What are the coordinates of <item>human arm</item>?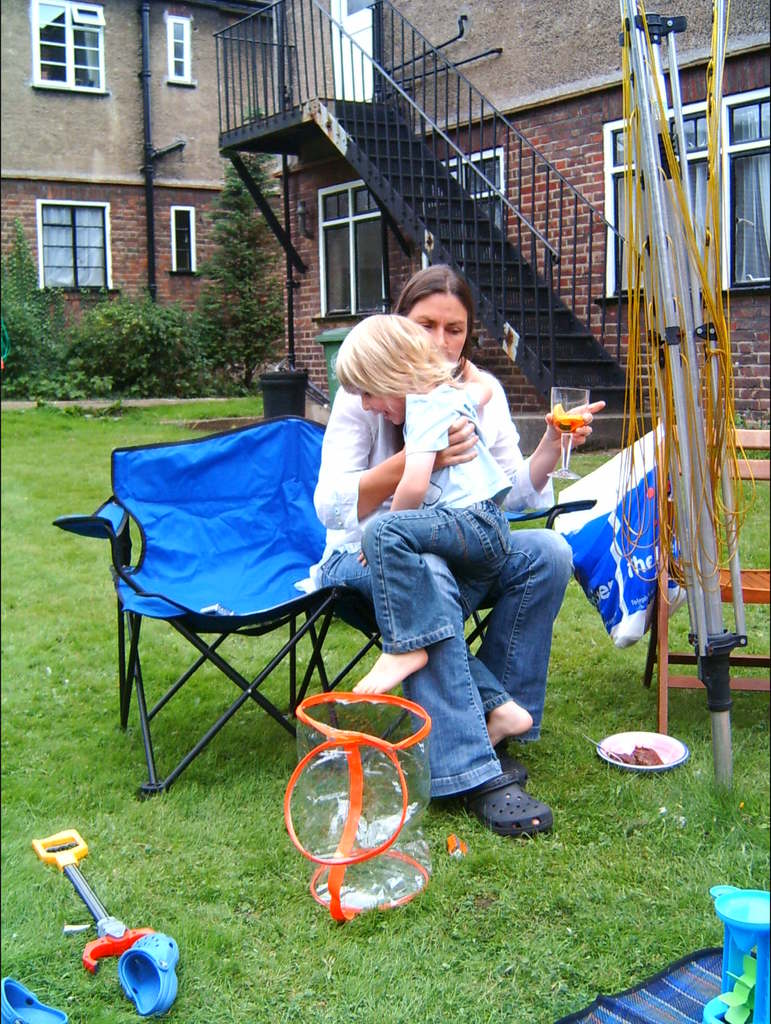
[left=461, top=356, right=494, bottom=417].
